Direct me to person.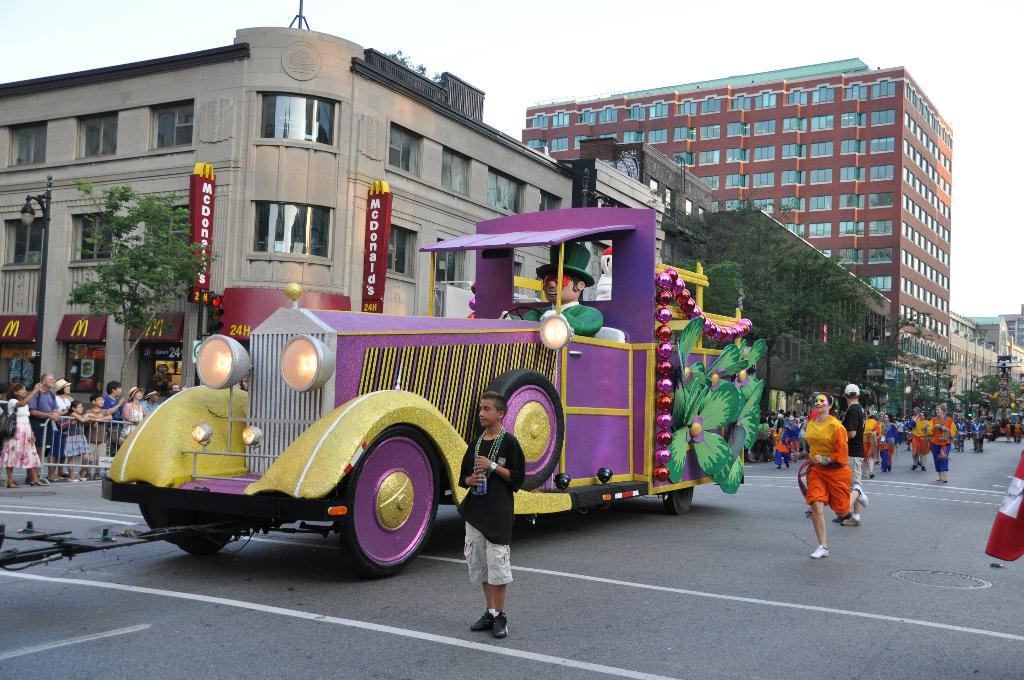
Direction: (x1=460, y1=391, x2=524, y2=644).
